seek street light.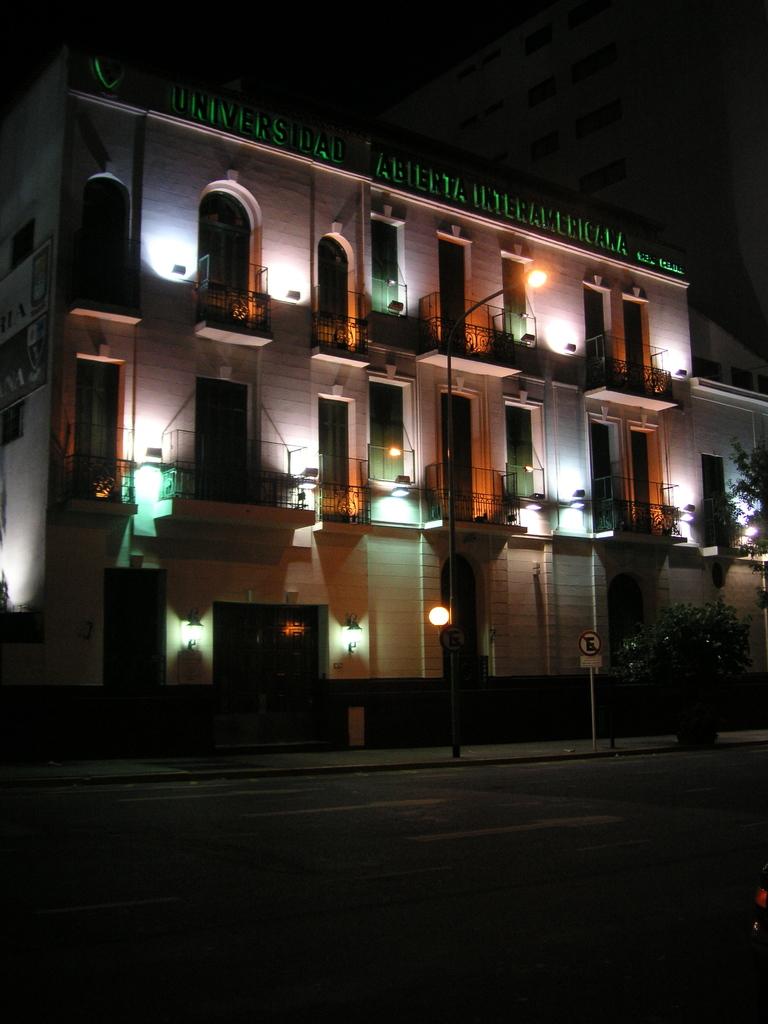
pyautogui.locateOnScreen(449, 262, 545, 758).
